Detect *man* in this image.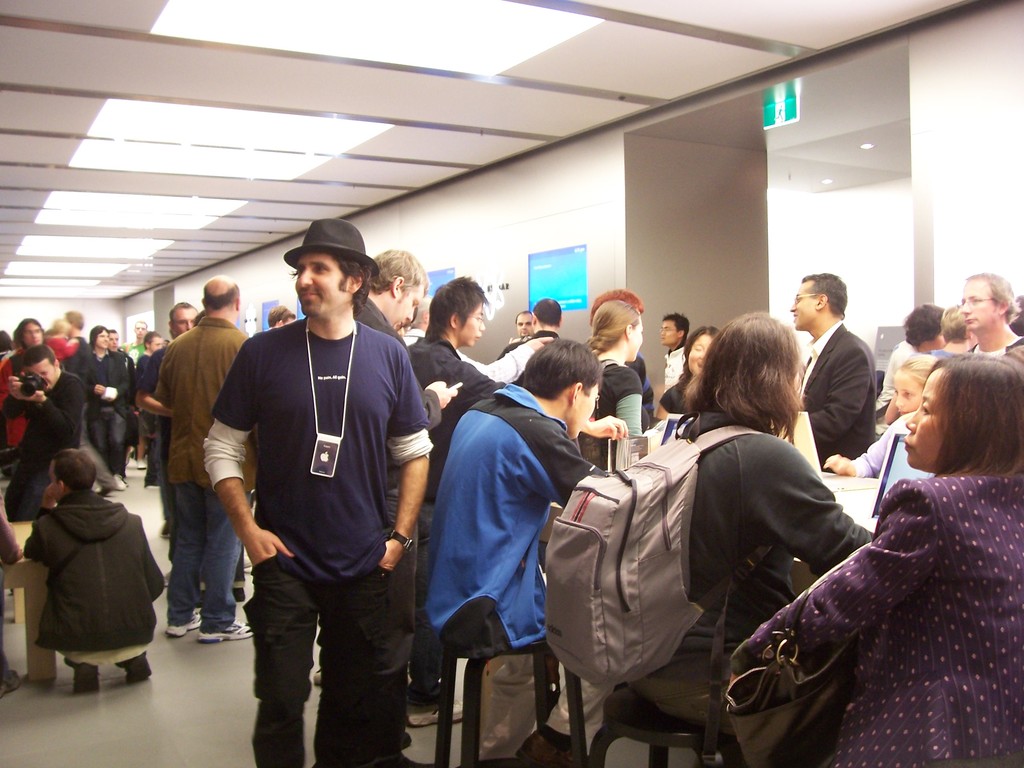
Detection: 794, 276, 878, 481.
